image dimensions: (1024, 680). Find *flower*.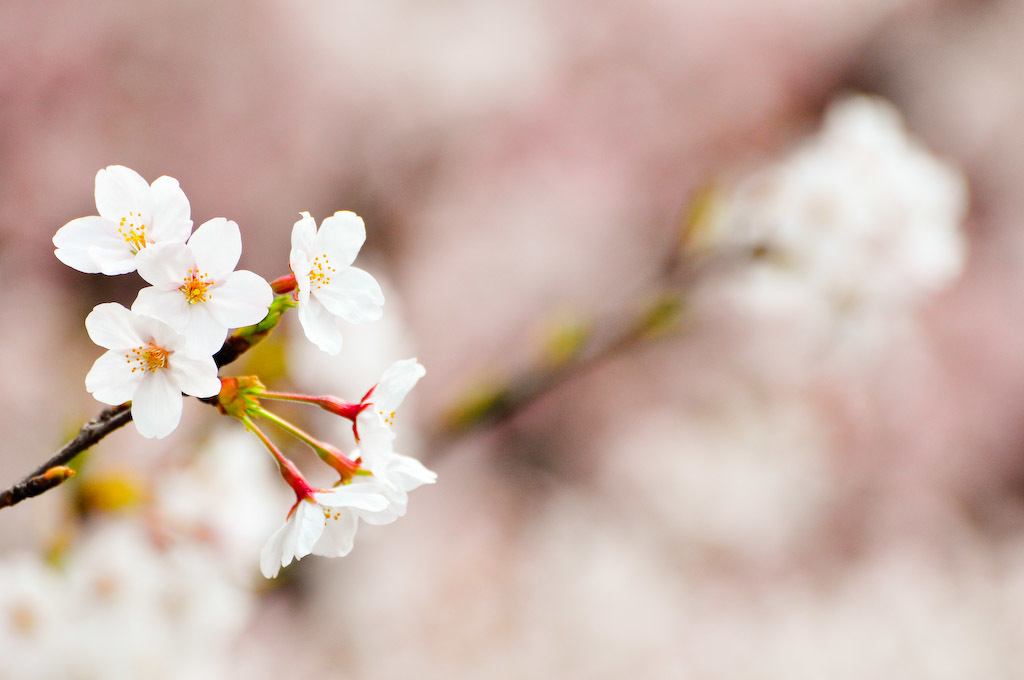
{"left": 348, "top": 357, "right": 424, "bottom": 461}.
